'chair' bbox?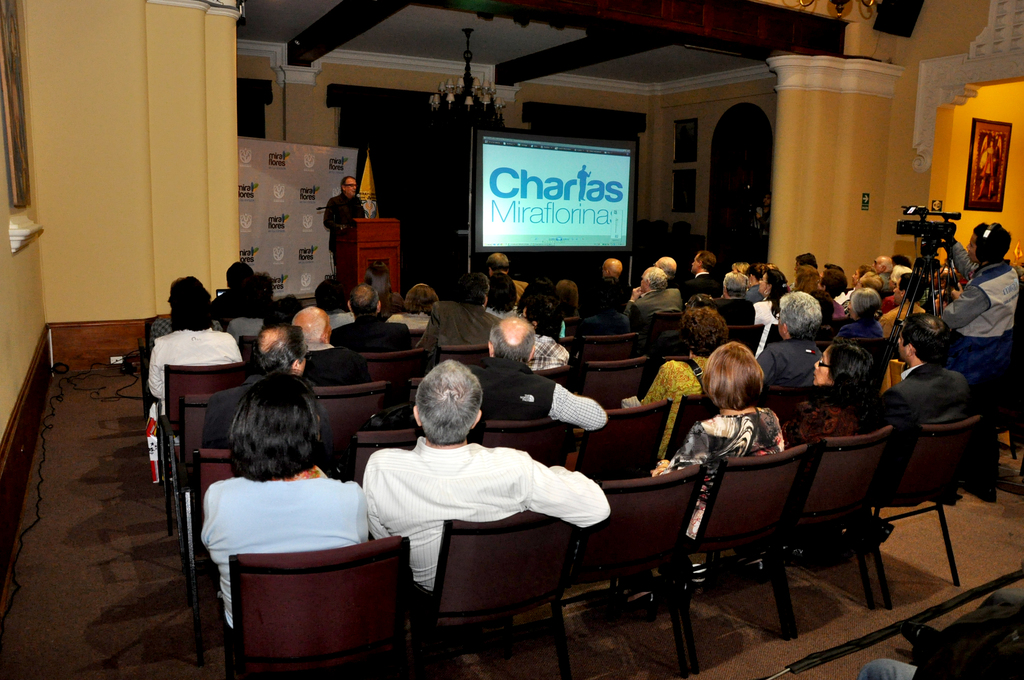
box(656, 352, 691, 387)
